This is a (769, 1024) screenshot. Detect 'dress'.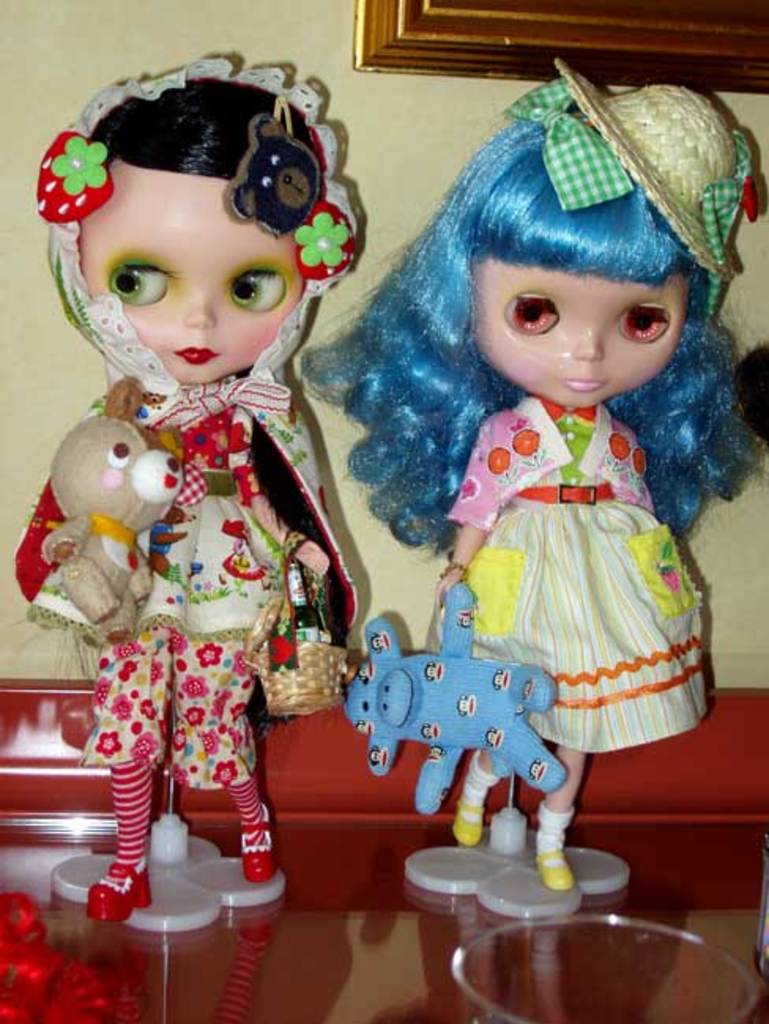
<box>444,400,712,751</box>.
